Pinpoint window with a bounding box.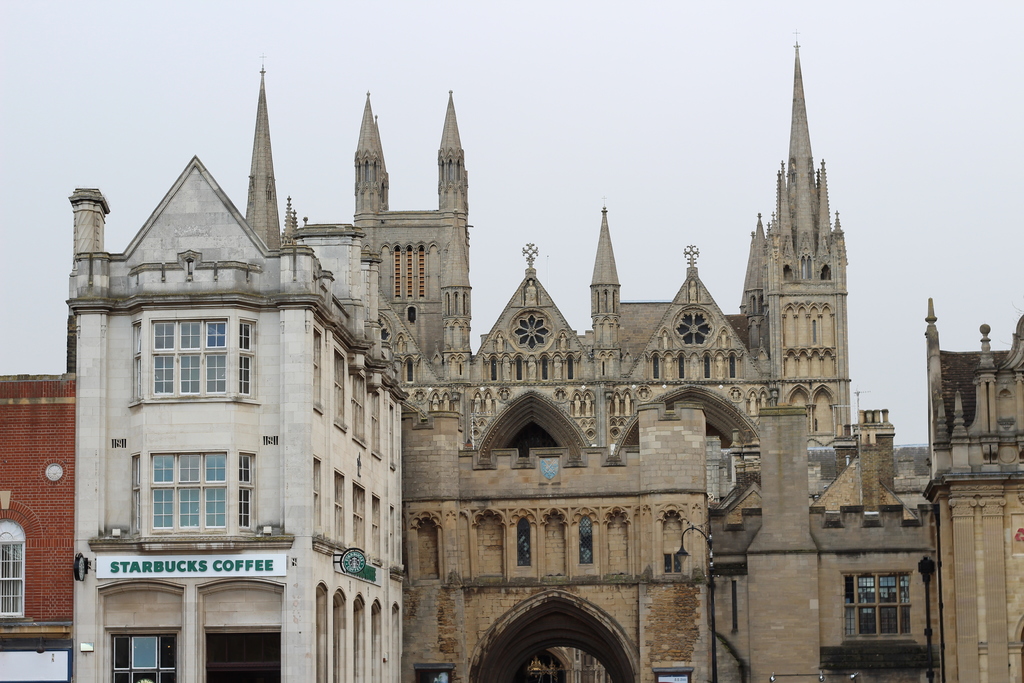
rect(0, 514, 26, 620).
